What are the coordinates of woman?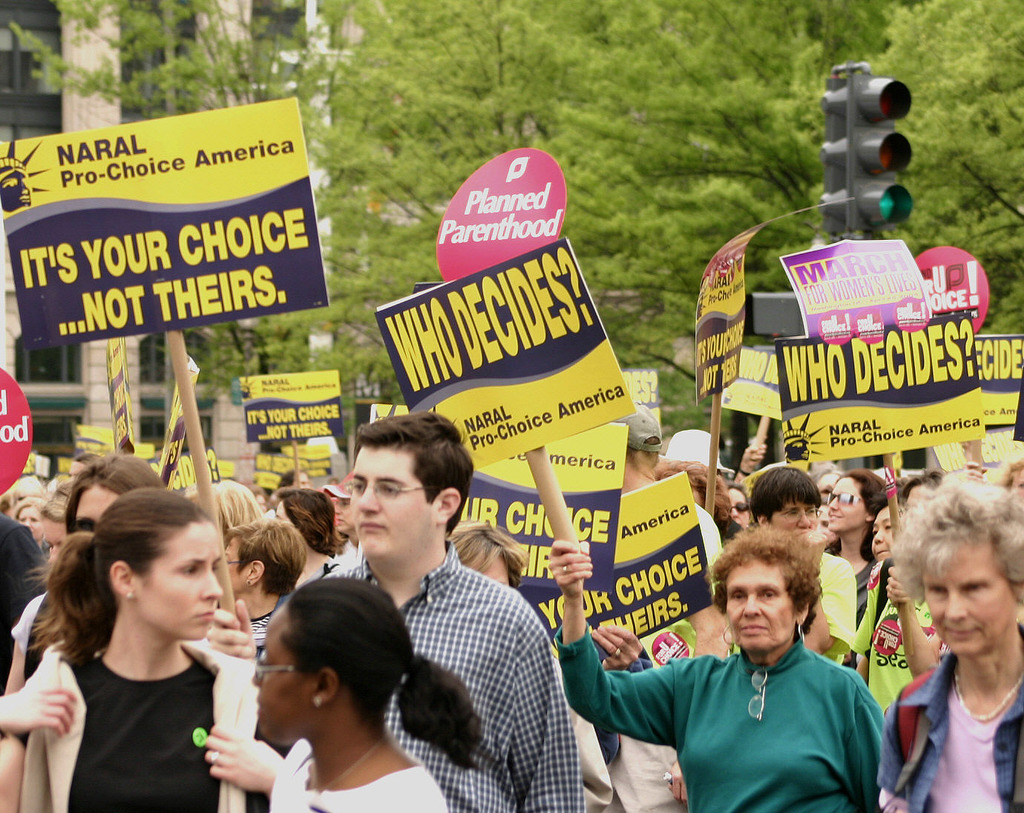
(229, 466, 274, 584).
